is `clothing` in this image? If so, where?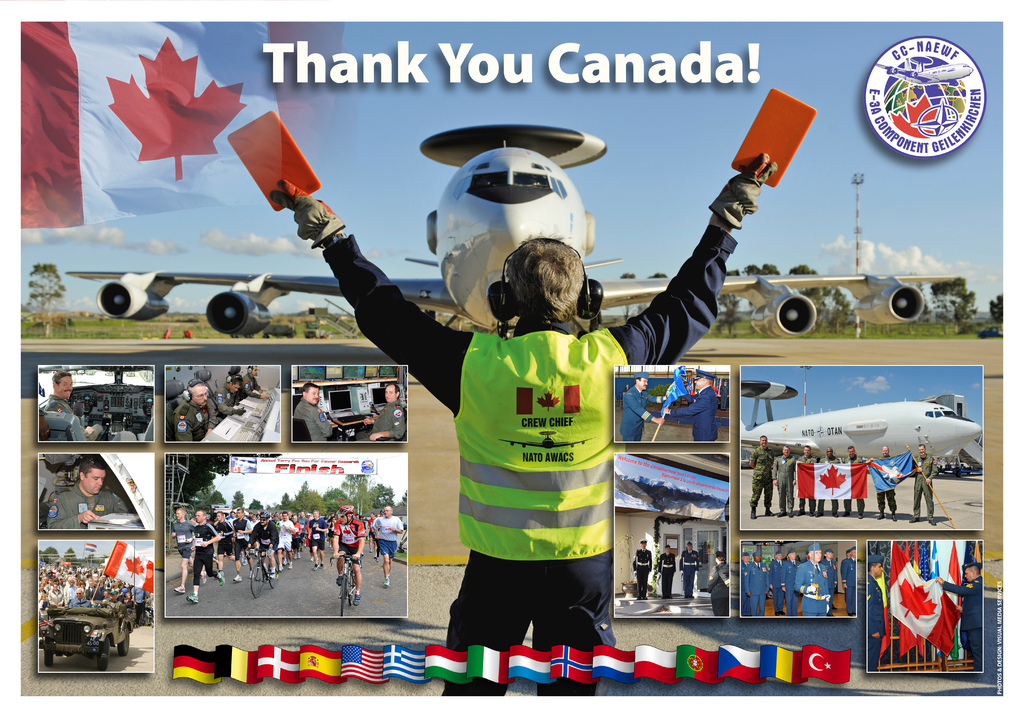
Yes, at 655, 551, 675, 600.
